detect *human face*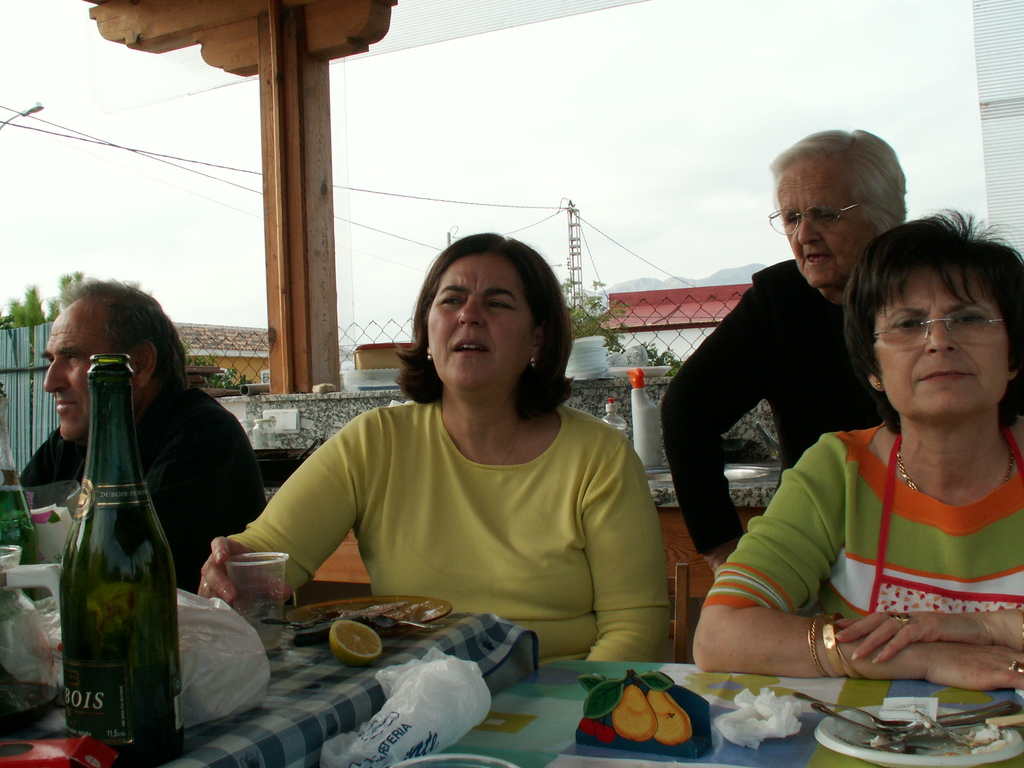
rect(428, 257, 532, 397)
